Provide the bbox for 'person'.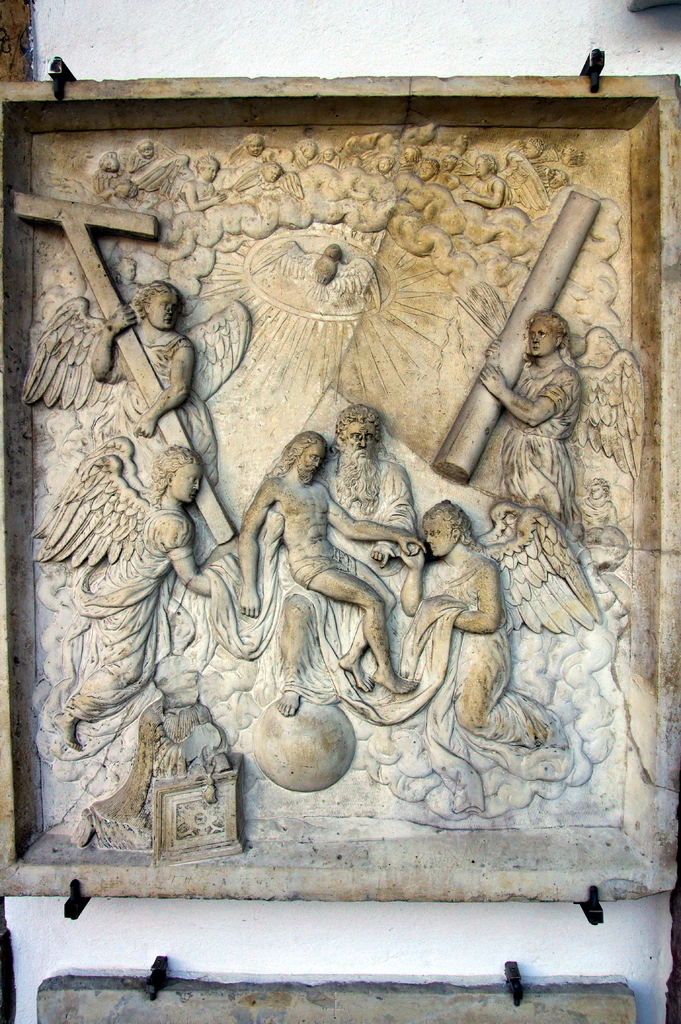
[x1=278, y1=398, x2=422, y2=718].
